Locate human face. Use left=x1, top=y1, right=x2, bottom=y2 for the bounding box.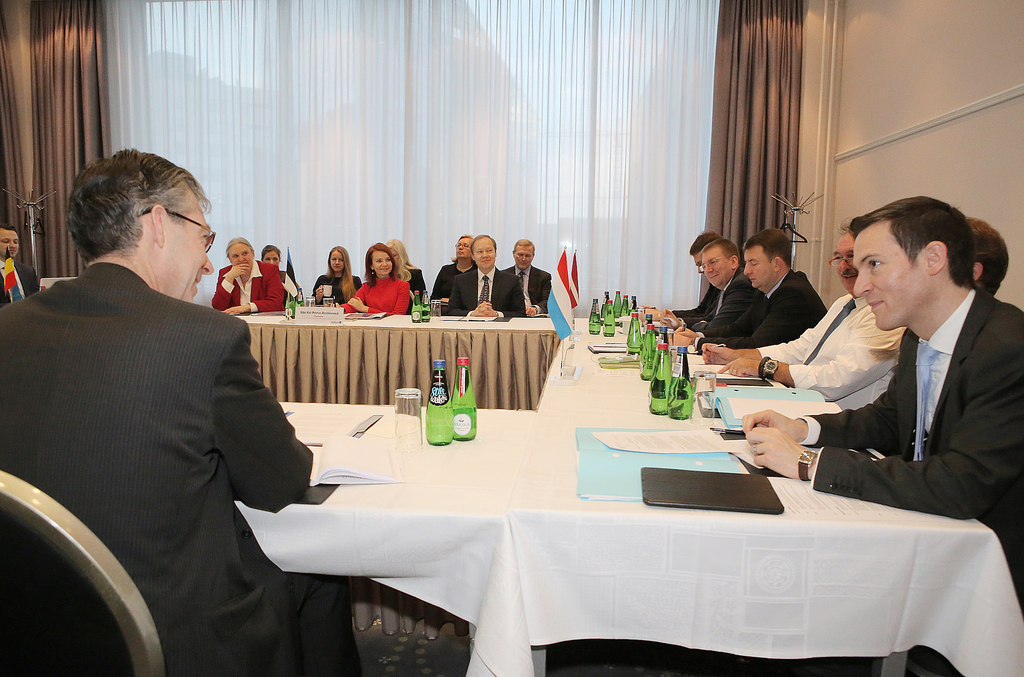
left=372, top=251, right=392, bottom=275.
